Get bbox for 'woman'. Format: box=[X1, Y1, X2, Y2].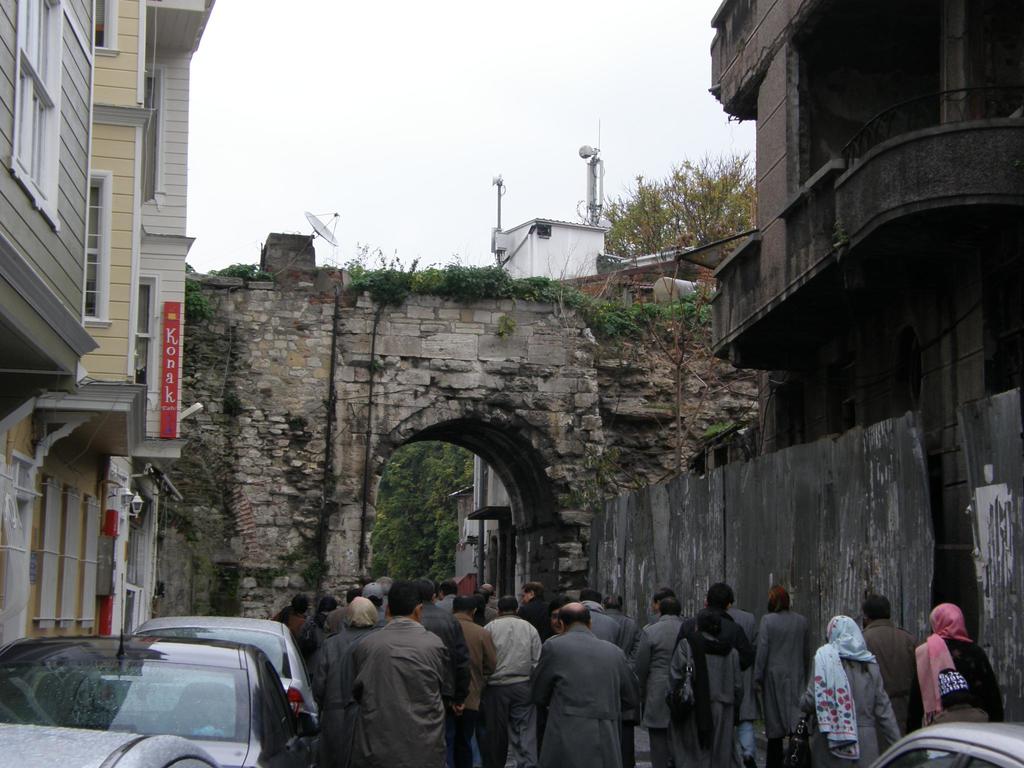
box=[799, 617, 896, 767].
